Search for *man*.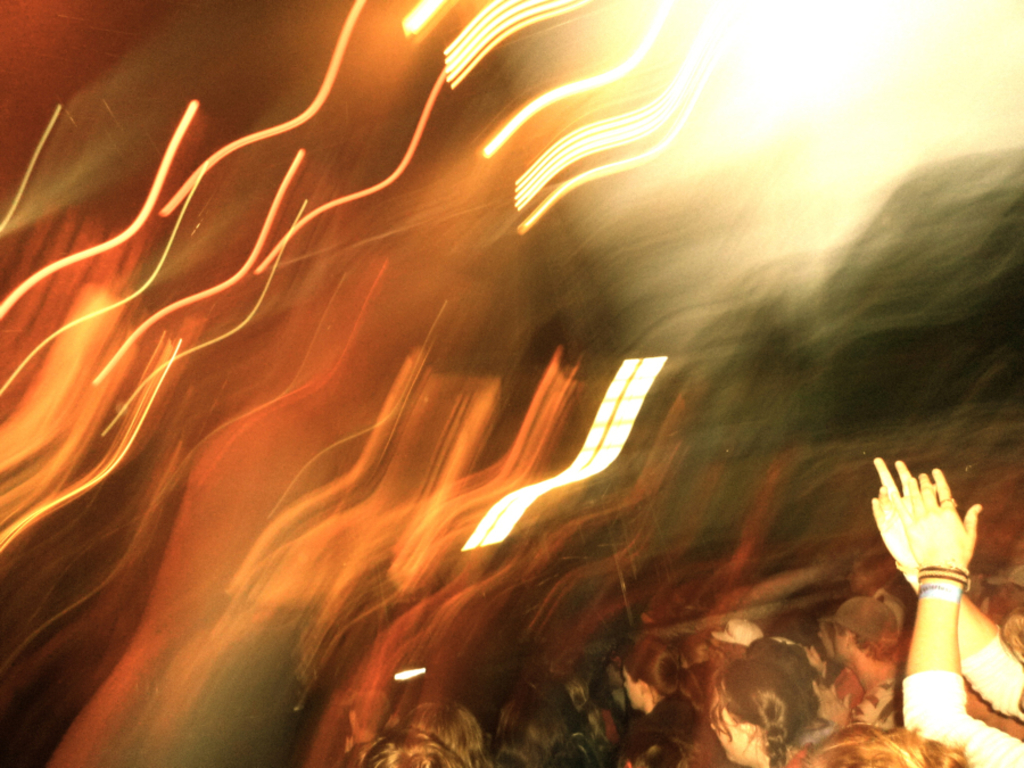
Found at (x1=712, y1=617, x2=762, y2=658).
